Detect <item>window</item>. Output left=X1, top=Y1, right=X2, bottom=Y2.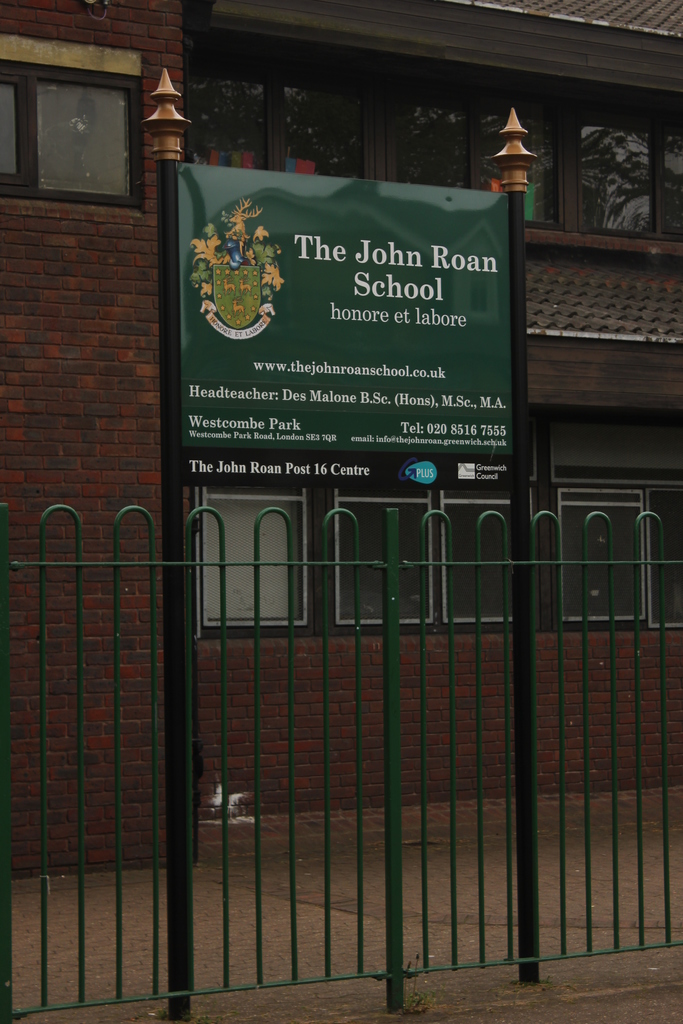
left=19, top=46, right=139, bottom=195.
